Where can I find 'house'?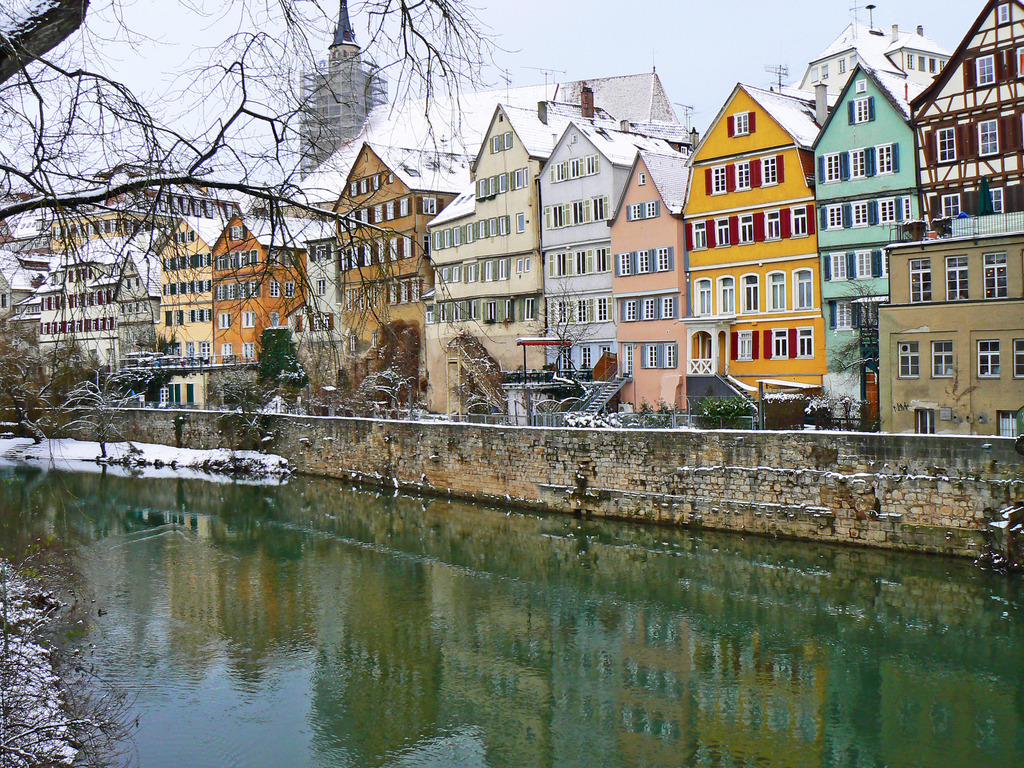
You can find it at left=289, top=99, right=584, bottom=189.
